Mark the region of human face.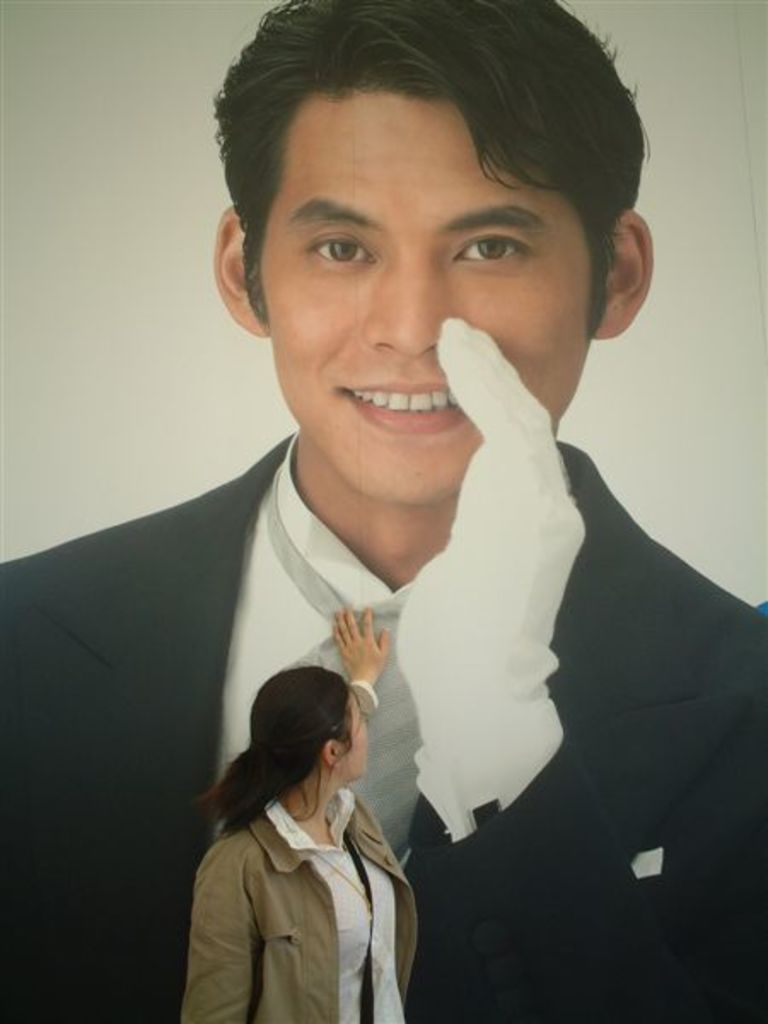
Region: (336,689,372,778).
